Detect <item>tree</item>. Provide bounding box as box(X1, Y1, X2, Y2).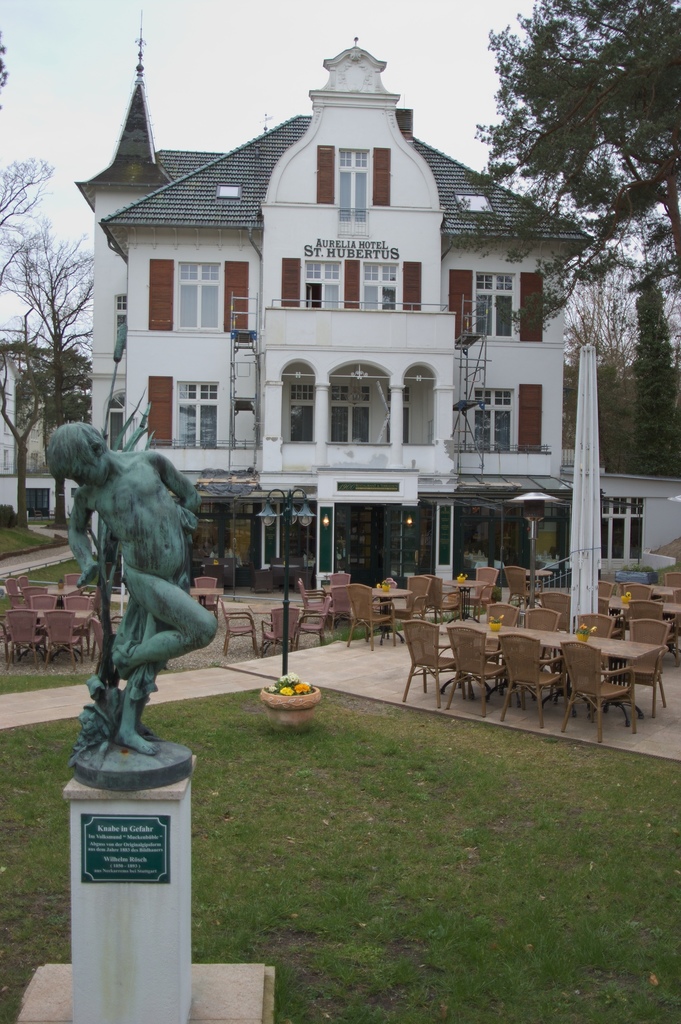
box(557, 278, 680, 483).
